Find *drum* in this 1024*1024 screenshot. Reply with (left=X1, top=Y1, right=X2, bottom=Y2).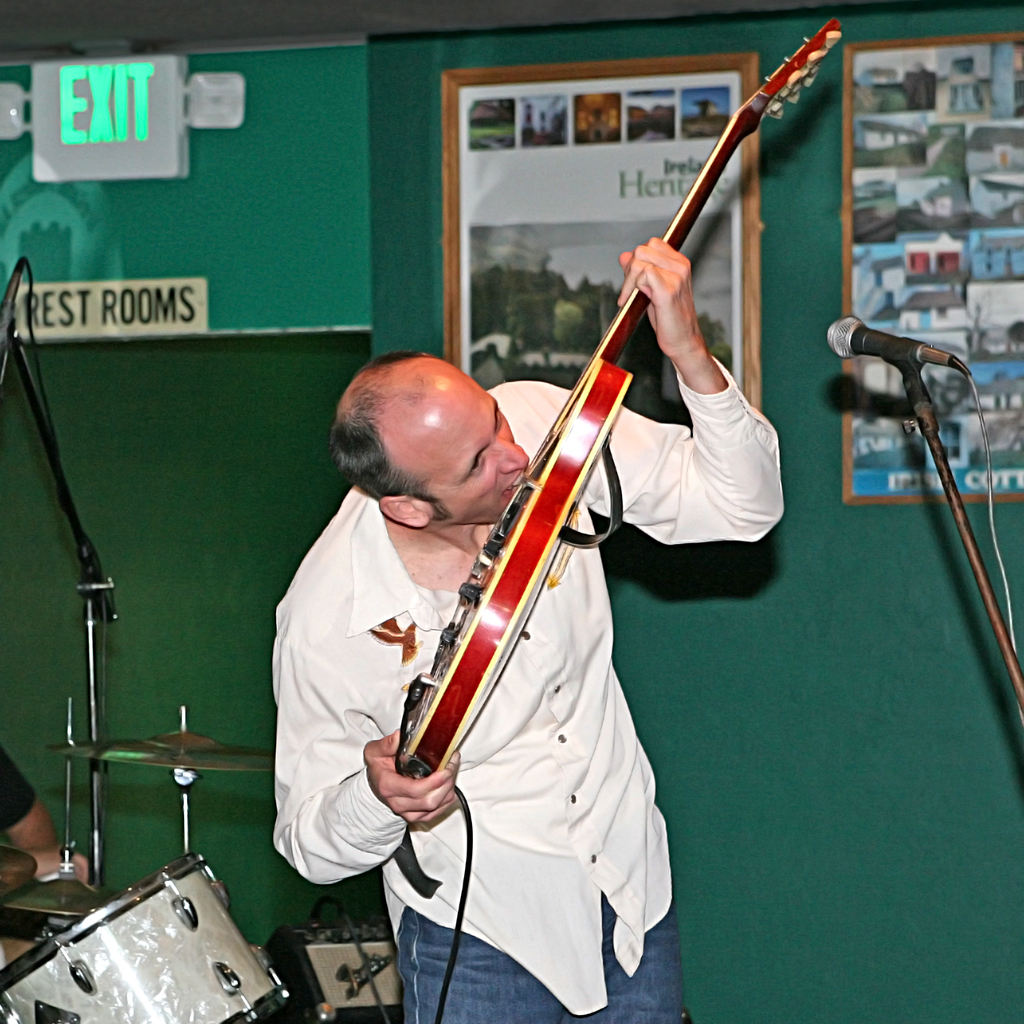
(left=0, top=851, right=295, bottom=1023).
